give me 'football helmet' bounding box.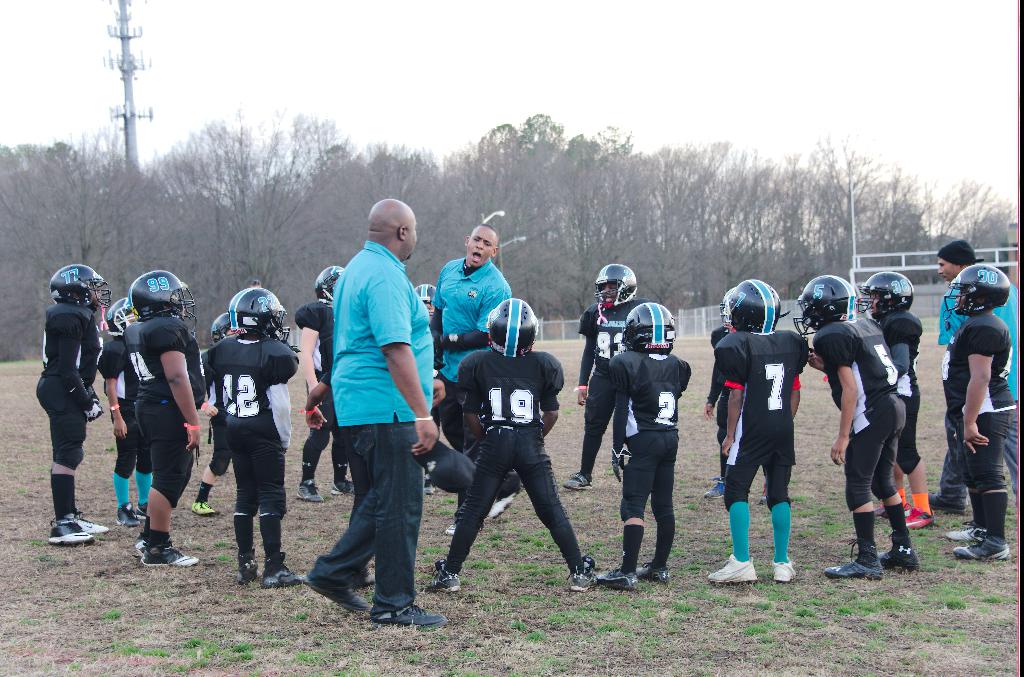
[left=484, top=296, right=538, bottom=355].
